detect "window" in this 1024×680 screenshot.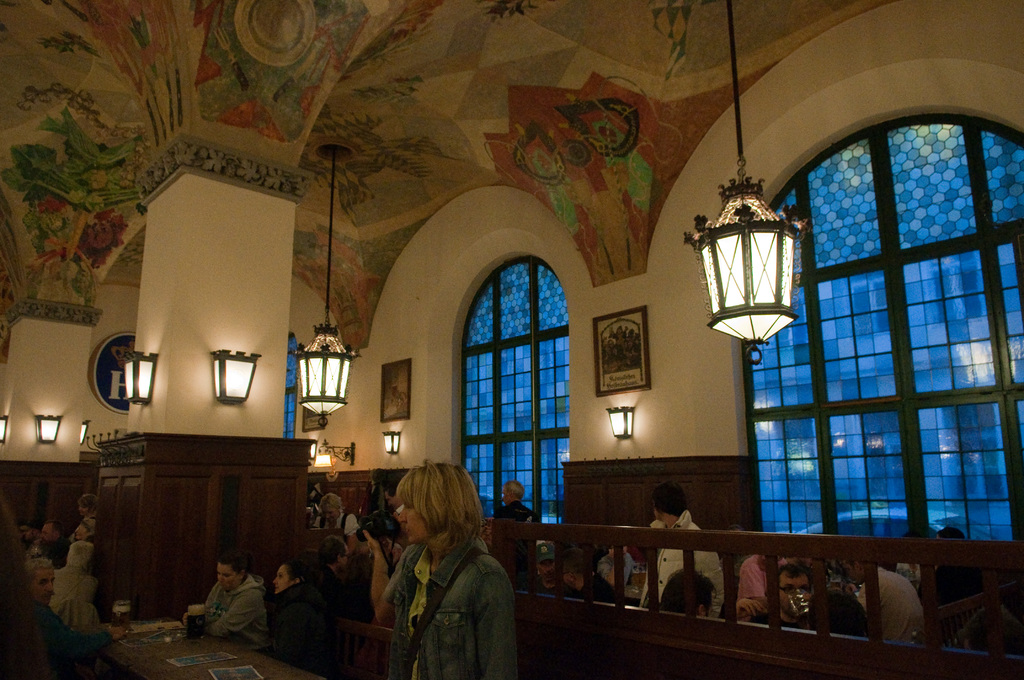
Detection: Rect(285, 335, 299, 435).
